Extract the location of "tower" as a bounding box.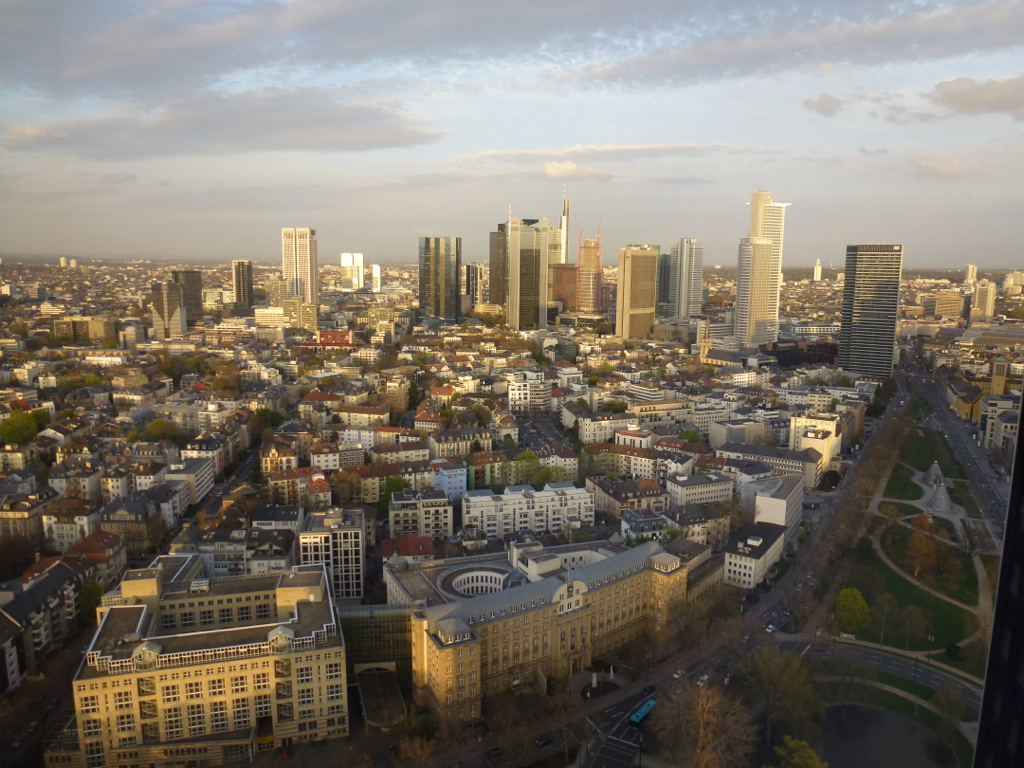
l=575, t=215, r=602, b=308.
